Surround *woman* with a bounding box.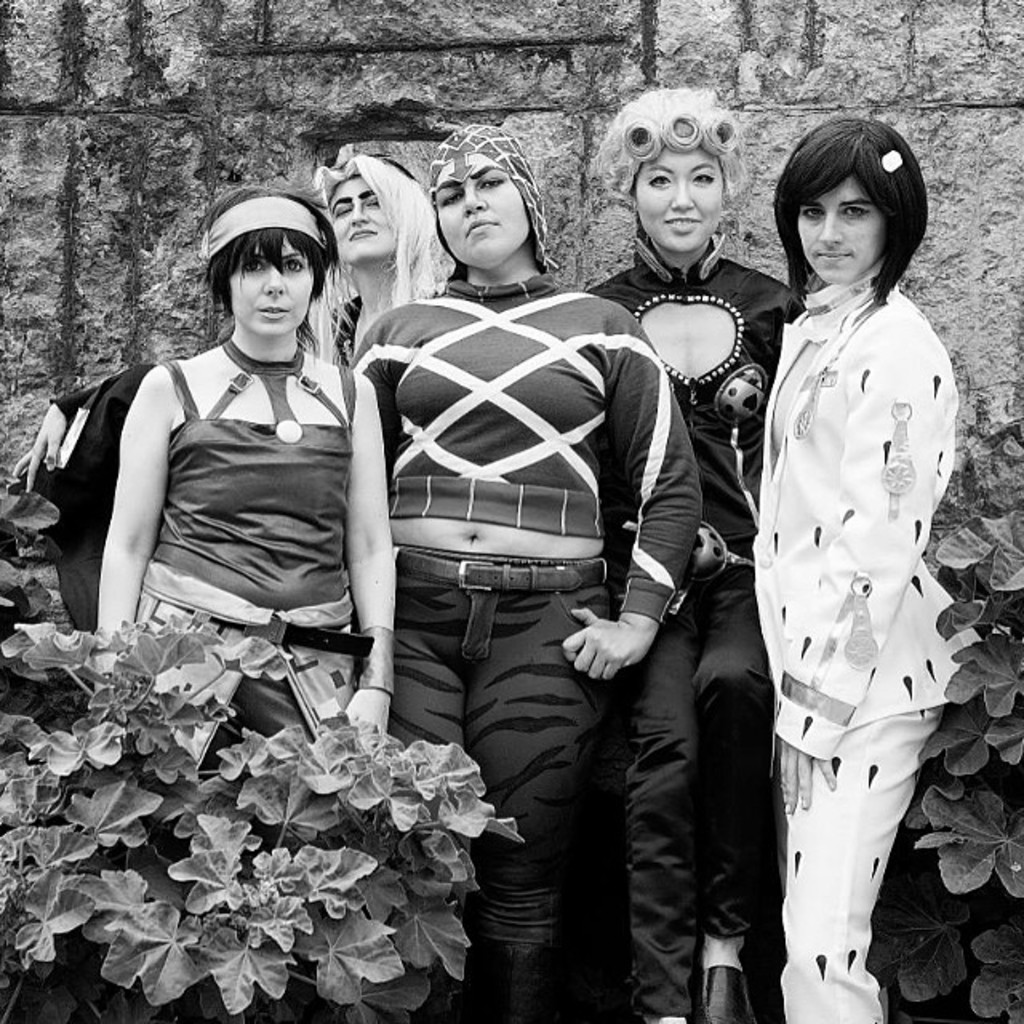
[x1=584, y1=86, x2=800, y2=1022].
